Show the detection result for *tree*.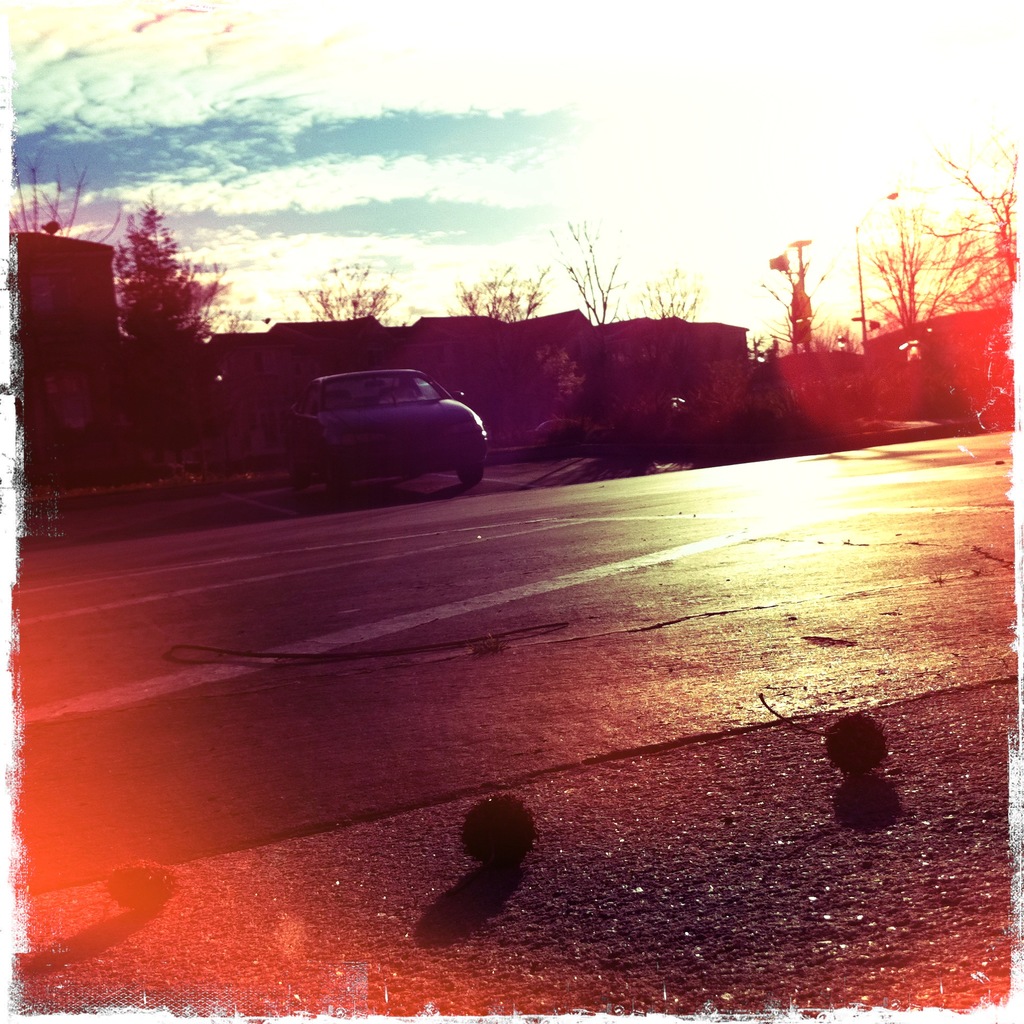
298, 265, 394, 323.
